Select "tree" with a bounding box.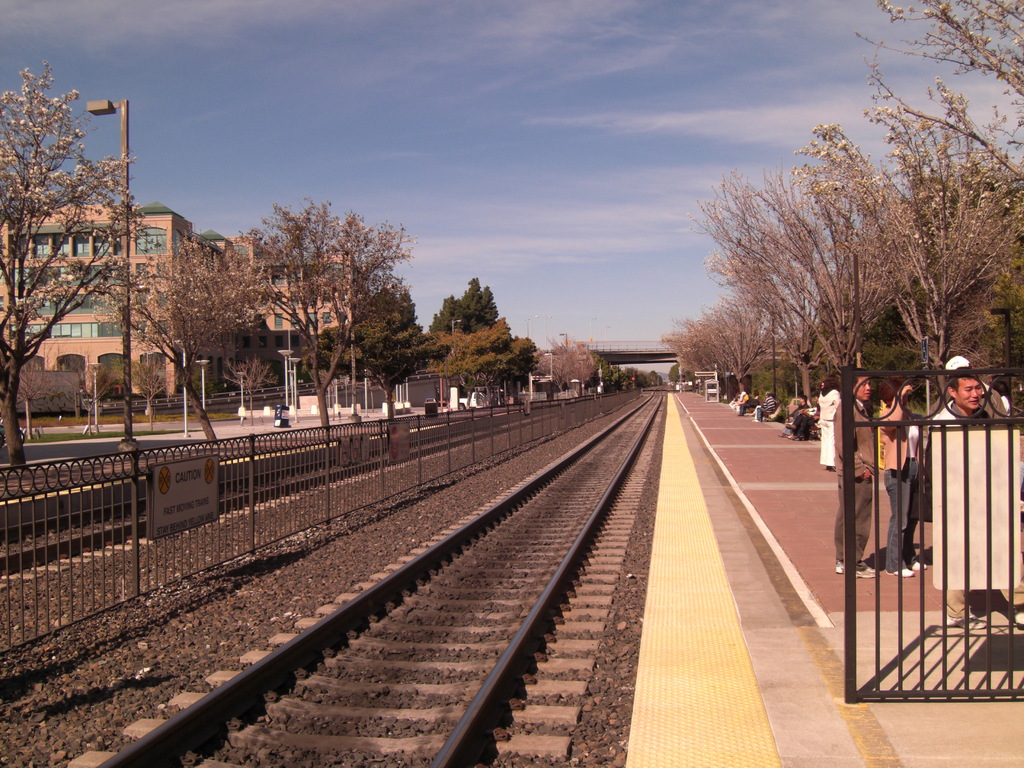
select_region(89, 229, 280, 452).
